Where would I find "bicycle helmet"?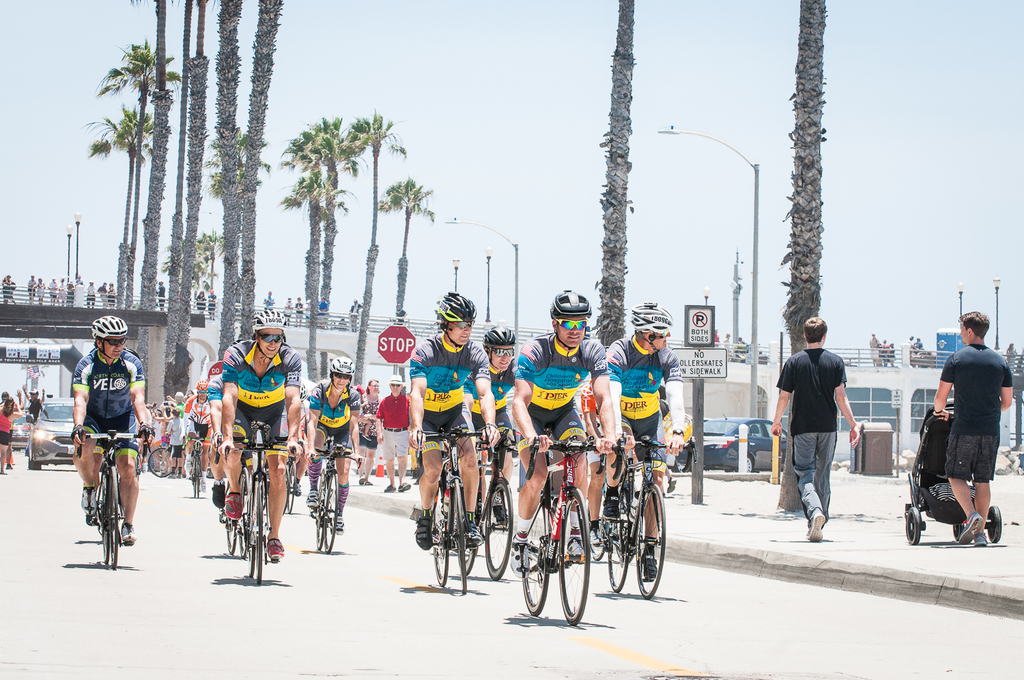
At (left=93, top=314, right=126, bottom=345).
